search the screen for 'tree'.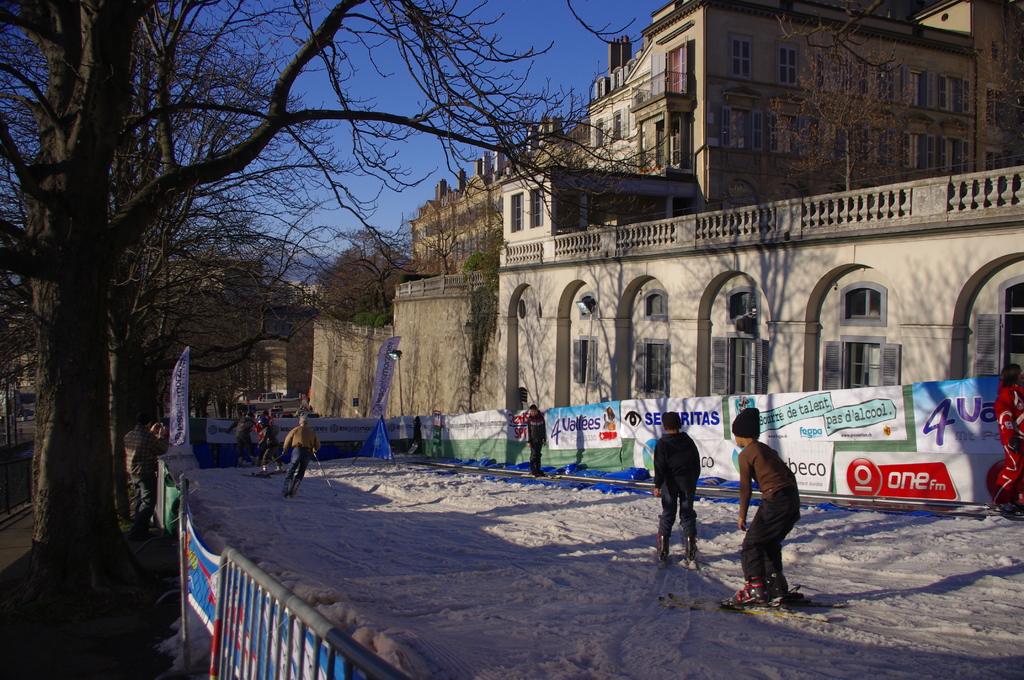
Found at <bbox>767, 42, 910, 194</bbox>.
